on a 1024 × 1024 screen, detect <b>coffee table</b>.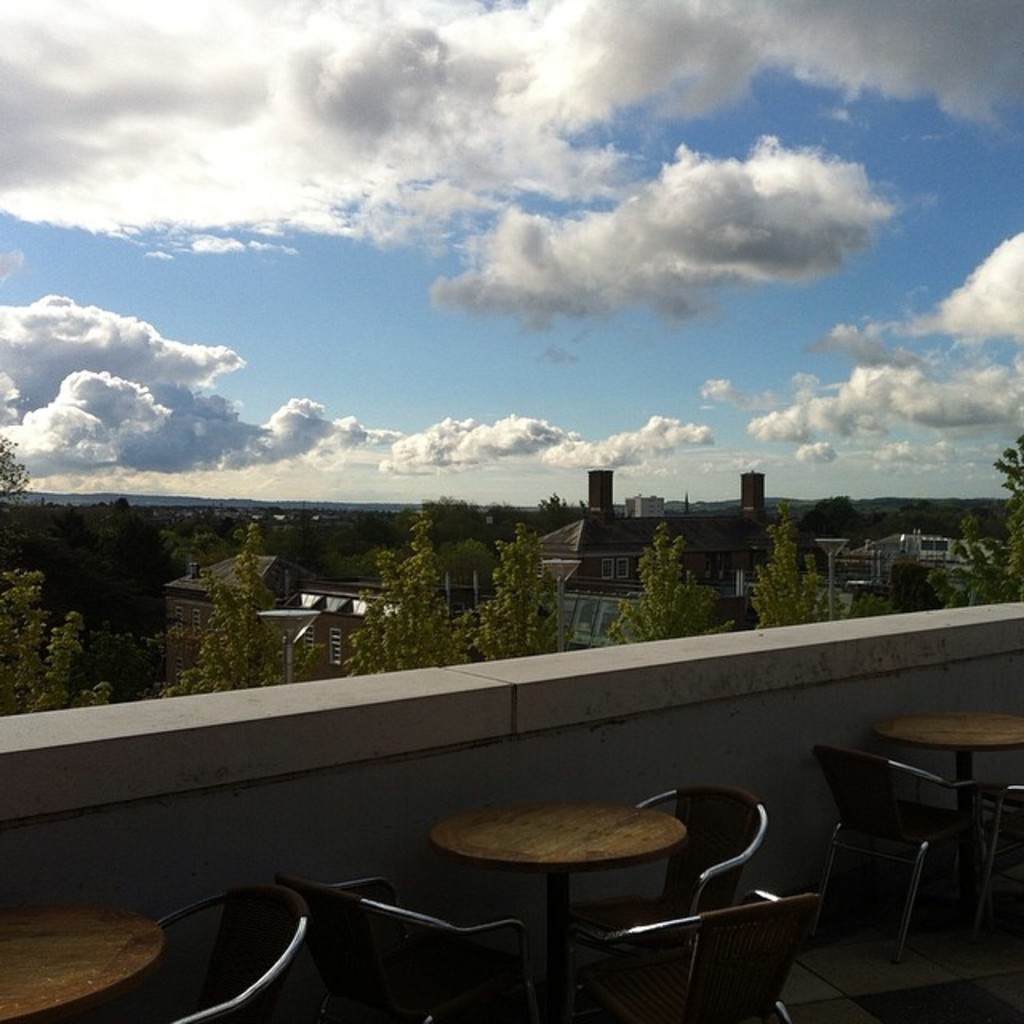
pyautogui.locateOnScreen(392, 790, 739, 1011).
